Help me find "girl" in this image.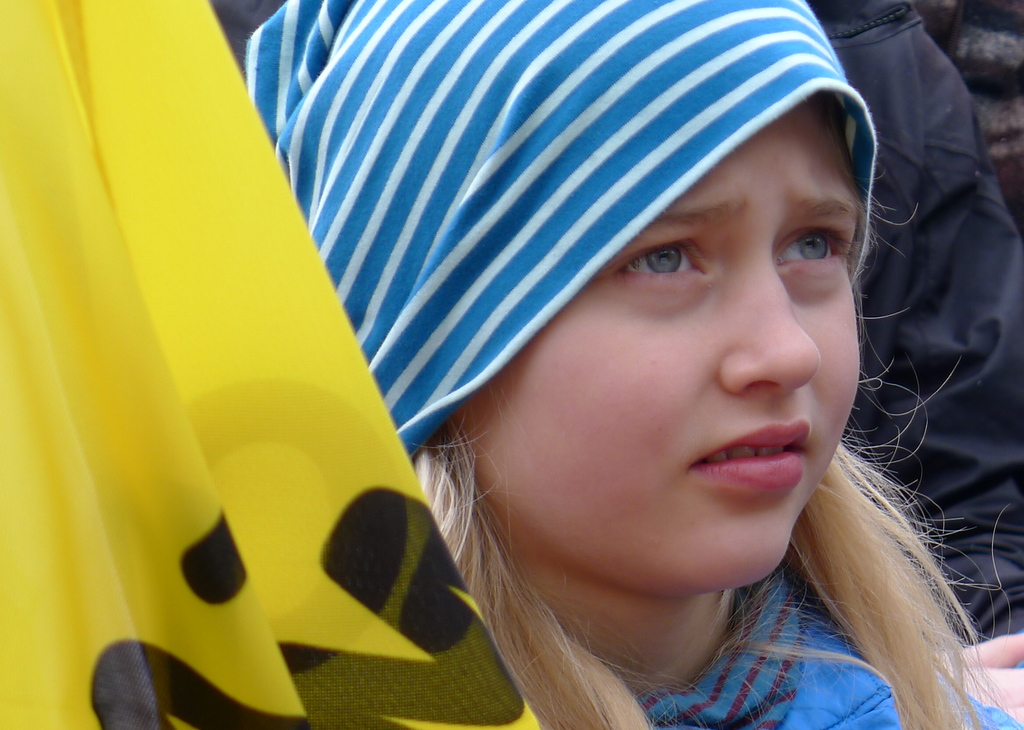
Found it: detection(243, 0, 1023, 729).
